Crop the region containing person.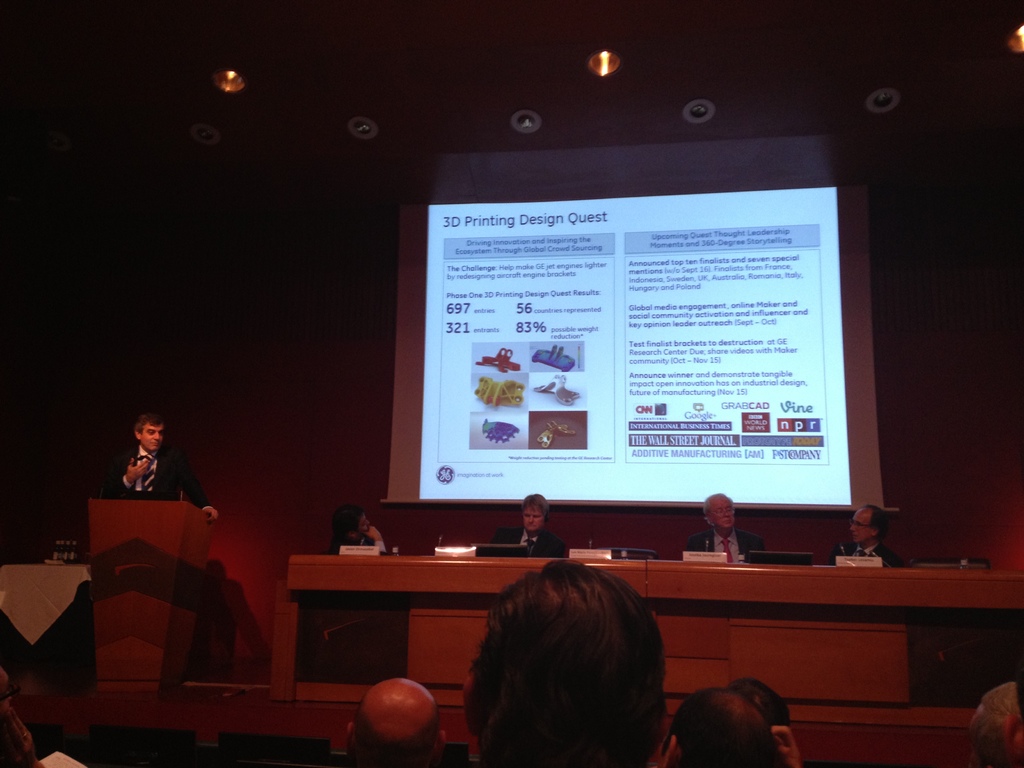
Crop region: {"x1": 322, "y1": 500, "x2": 391, "y2": 559}.
